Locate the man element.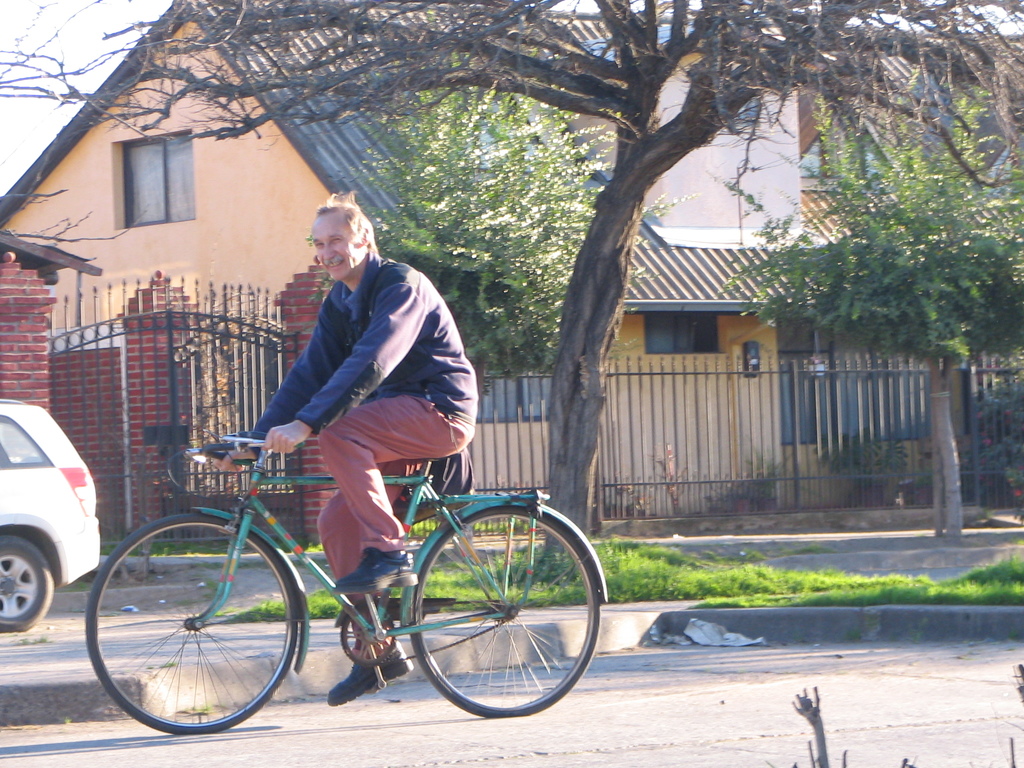
Element bbox: BBox(210, 198, 473, 710).
